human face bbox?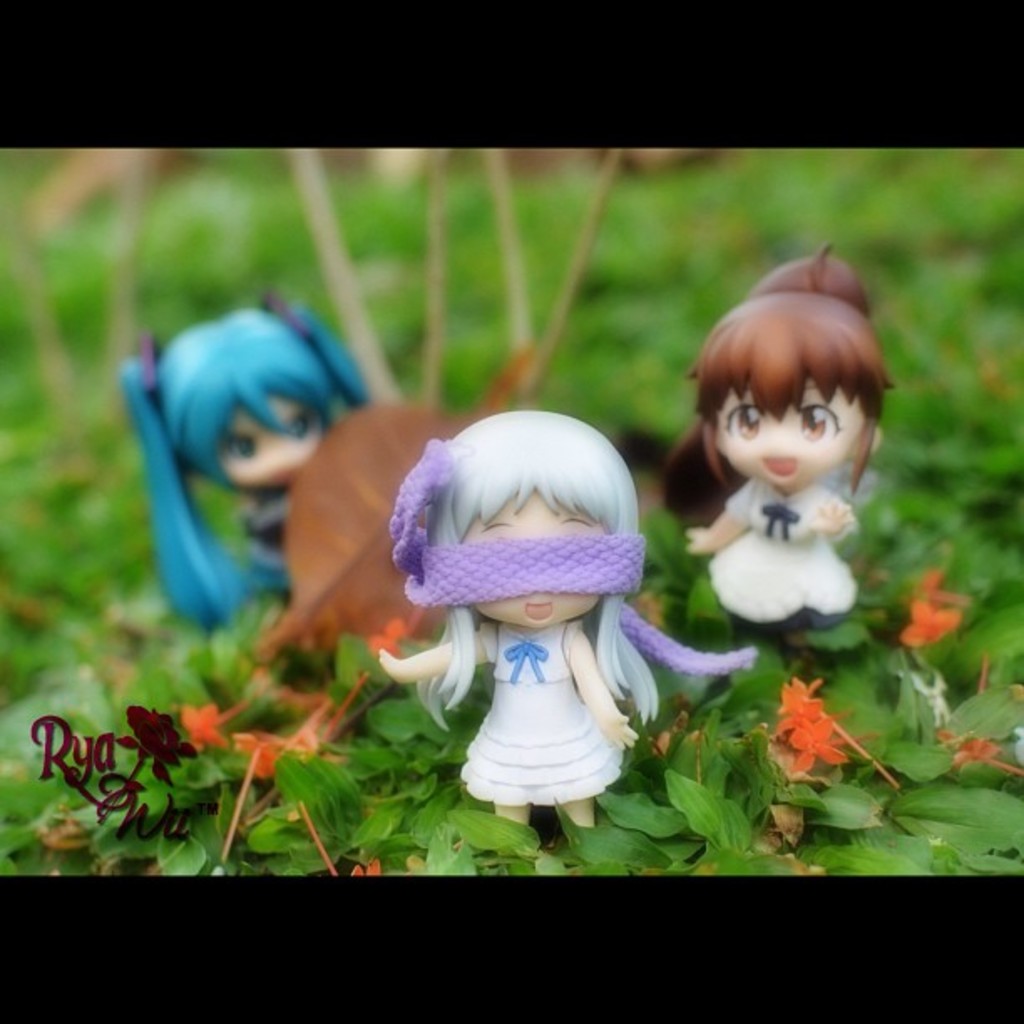
bbox=[477, 504, 597, 629]
